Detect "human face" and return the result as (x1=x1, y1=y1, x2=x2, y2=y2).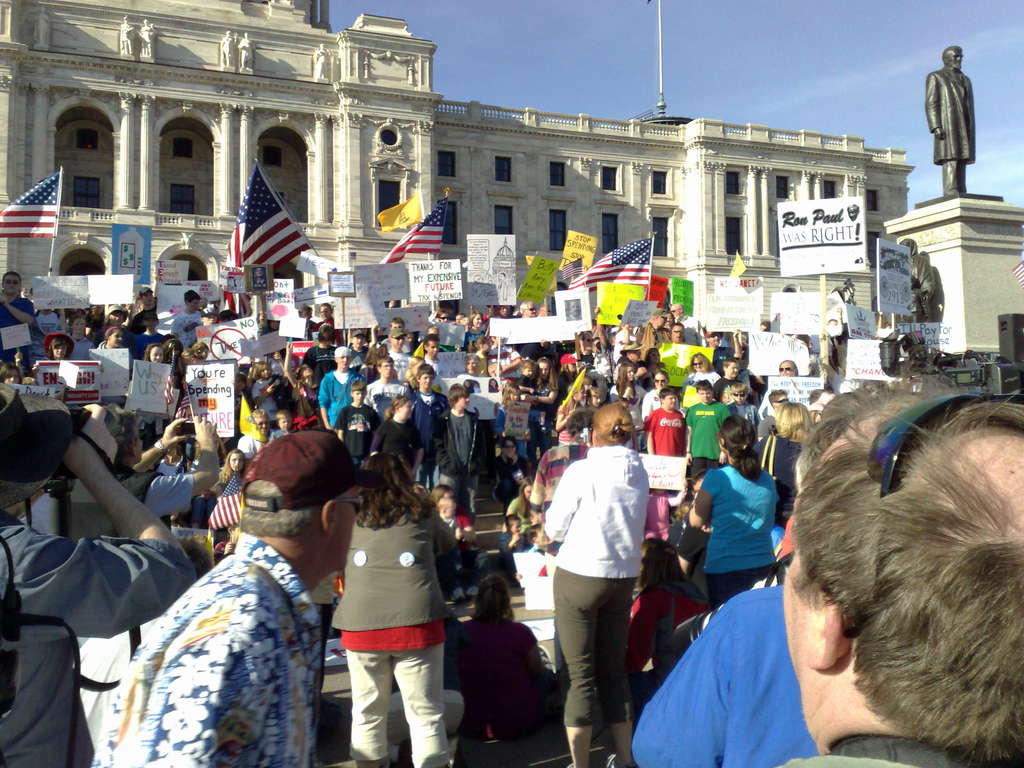
(x1=486, y1=342, x2=491, y2=349).
